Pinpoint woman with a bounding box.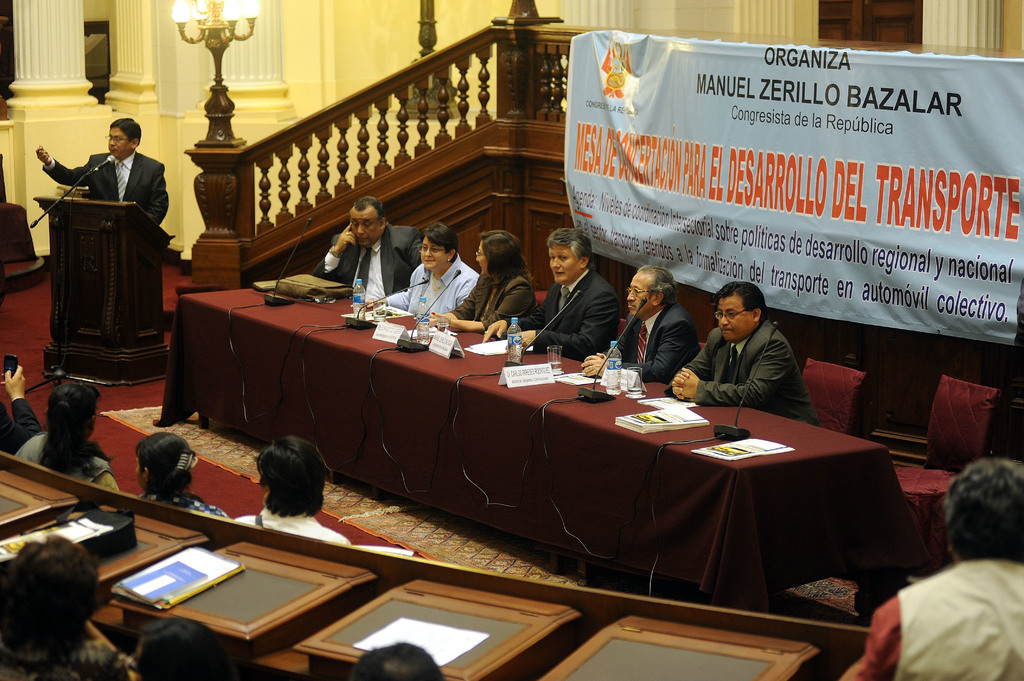
<region>135, 435, 238, 518</region>.
